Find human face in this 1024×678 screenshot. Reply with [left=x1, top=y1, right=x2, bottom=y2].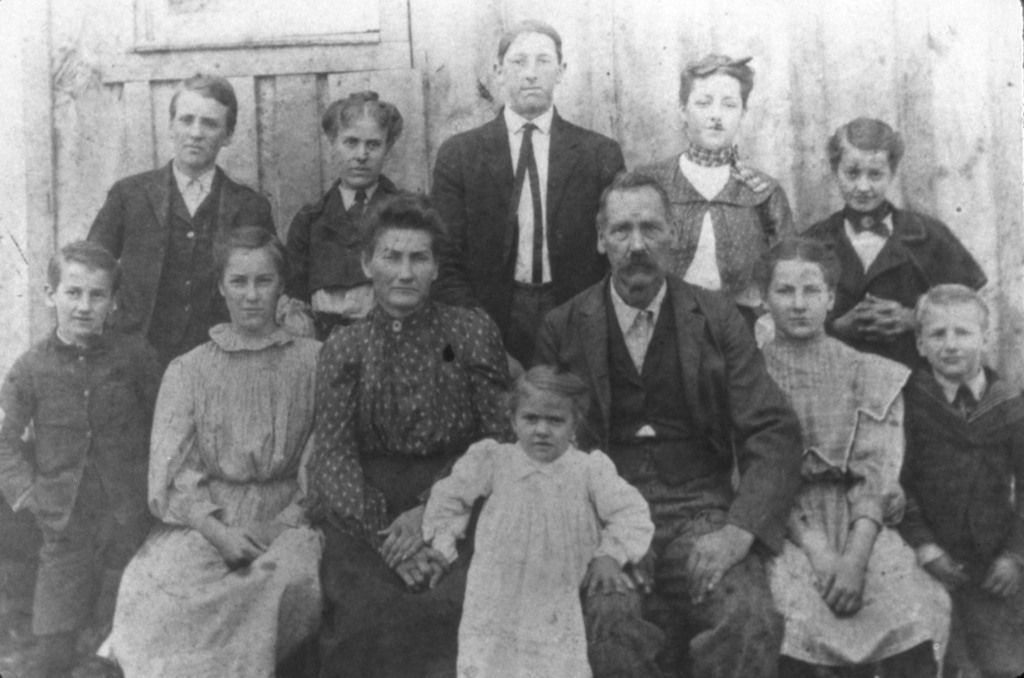
[left=221, top=244, right=283, bottom=329].
